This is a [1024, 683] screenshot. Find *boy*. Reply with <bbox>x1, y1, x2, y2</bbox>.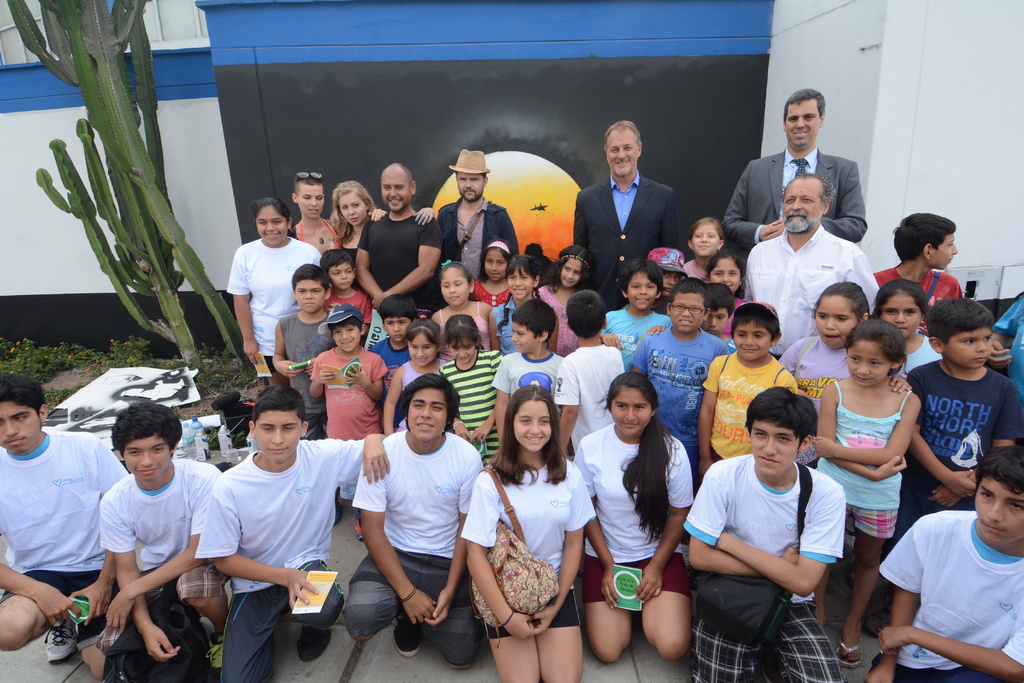
<bbox>271, 263, 330, 438</bbox>.
